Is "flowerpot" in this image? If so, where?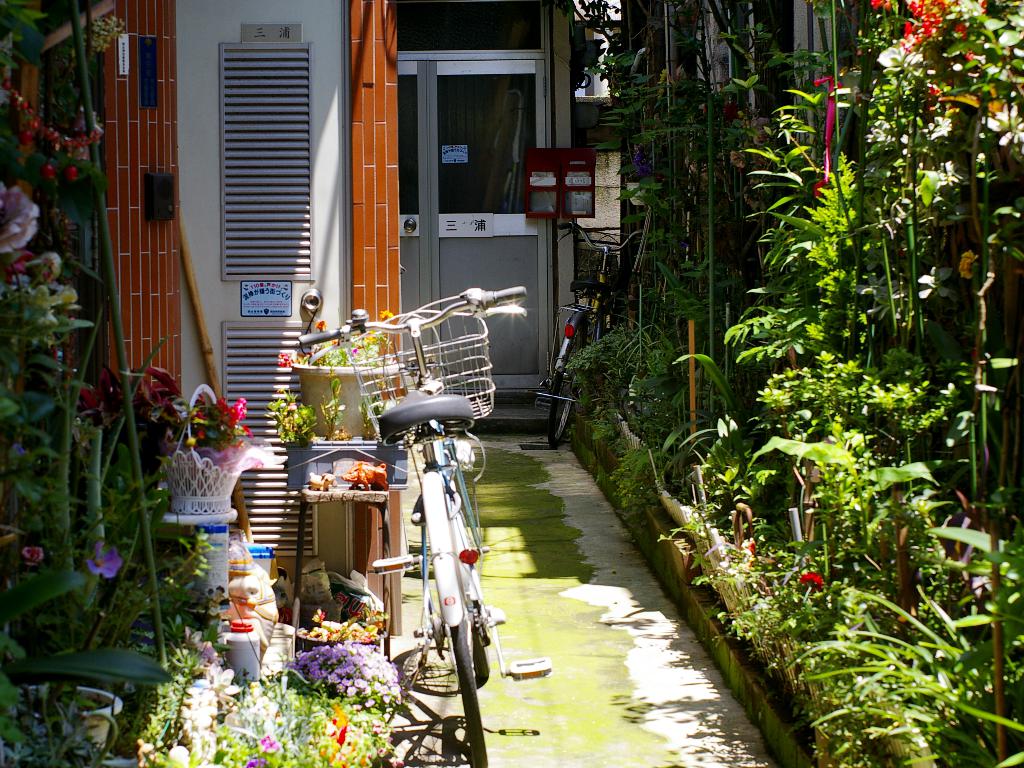
Yes, at pyautogui.locateOnScreen(25, 683, 126, 752).
